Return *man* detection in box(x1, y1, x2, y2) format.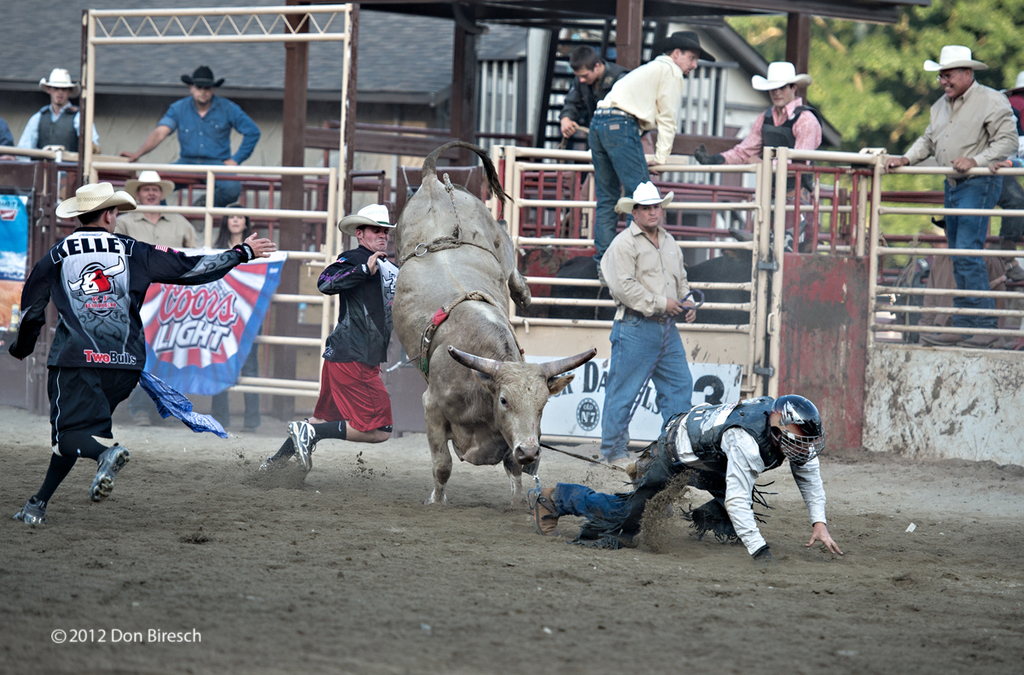
box(531, 396, 840, 553).
